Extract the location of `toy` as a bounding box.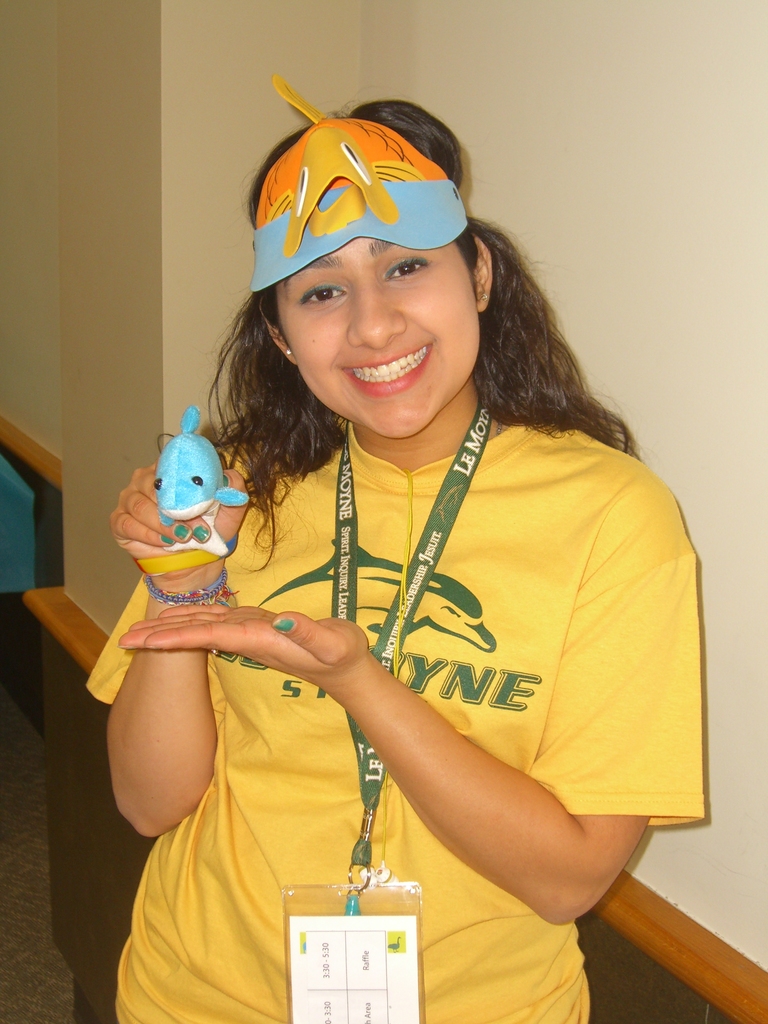
l=116, t=428, r=246, b=628.
